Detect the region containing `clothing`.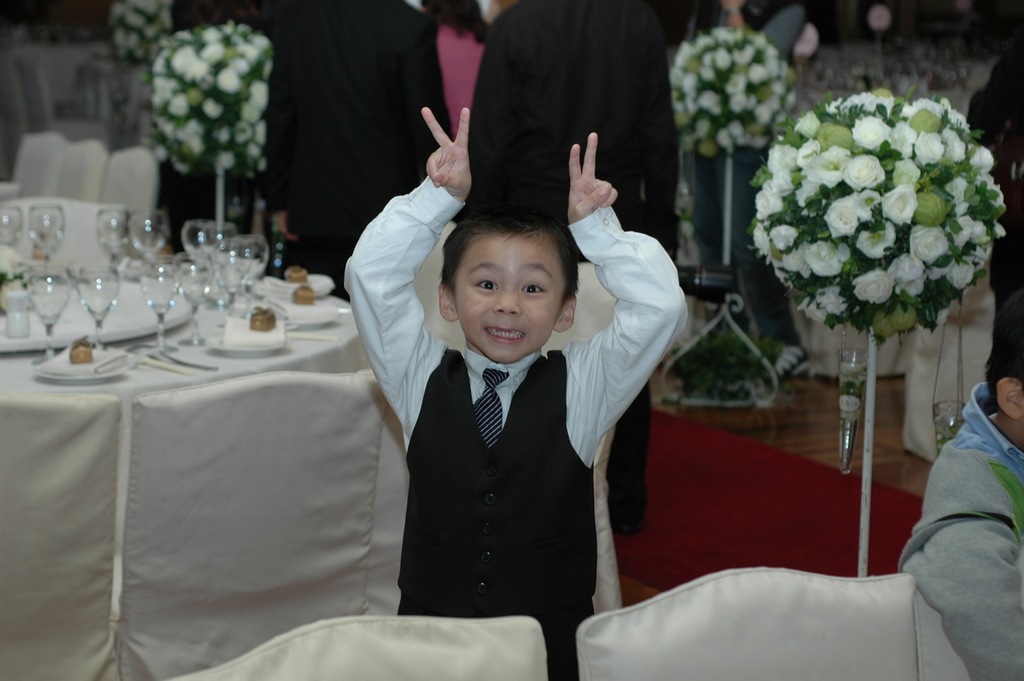
363, 256, 642, 646.
